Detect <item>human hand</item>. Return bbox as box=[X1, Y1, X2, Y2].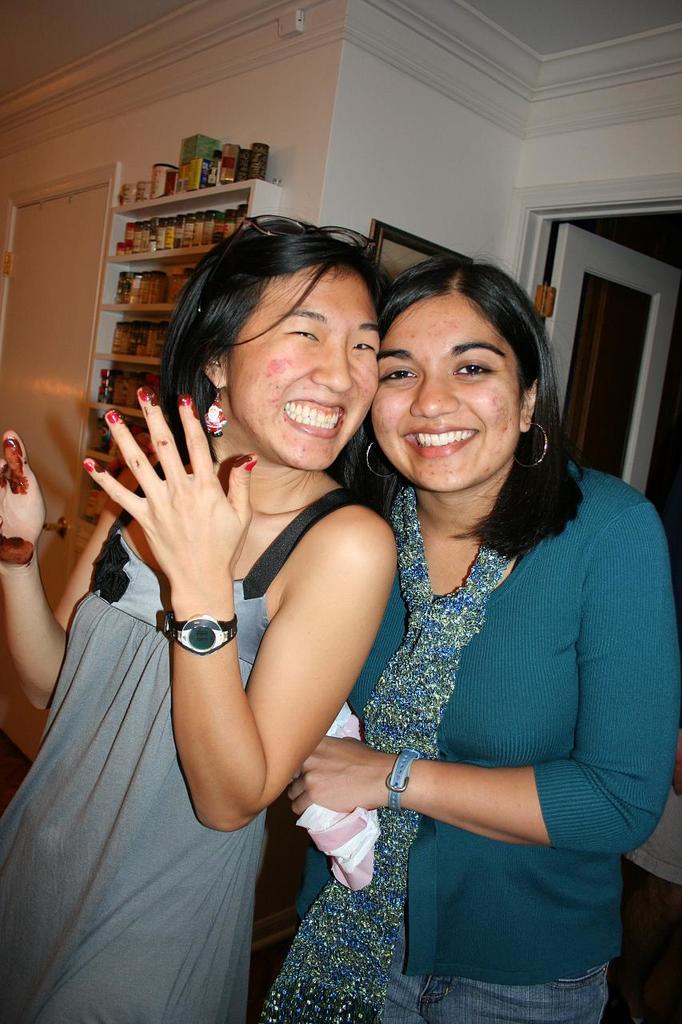
box=[0, 424, 50, 547].
